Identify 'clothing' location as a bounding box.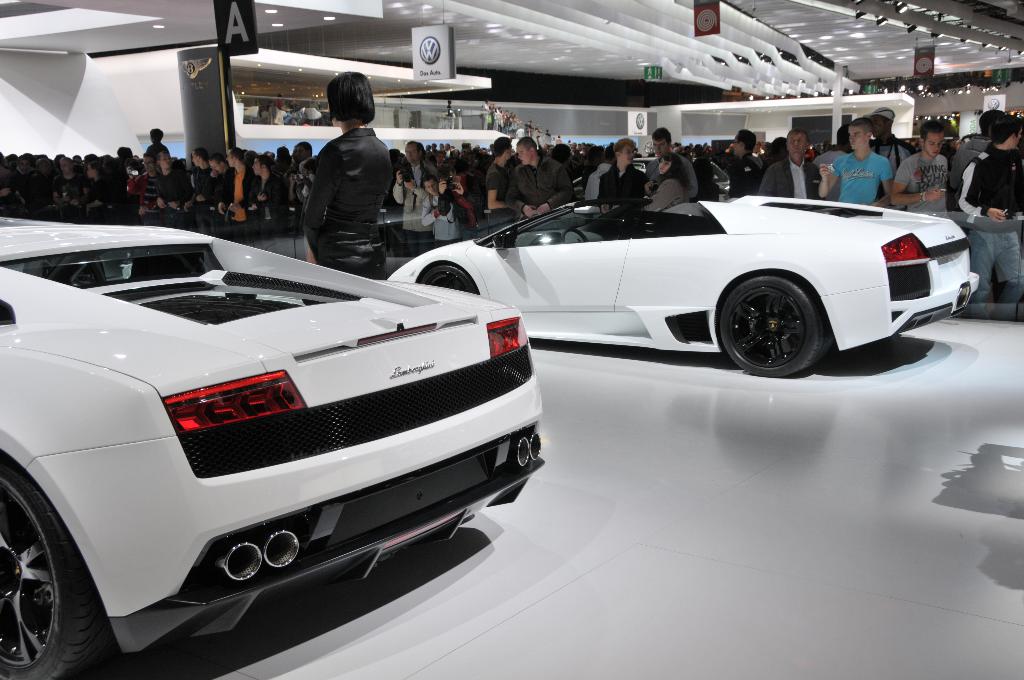
162/170/186/201.
